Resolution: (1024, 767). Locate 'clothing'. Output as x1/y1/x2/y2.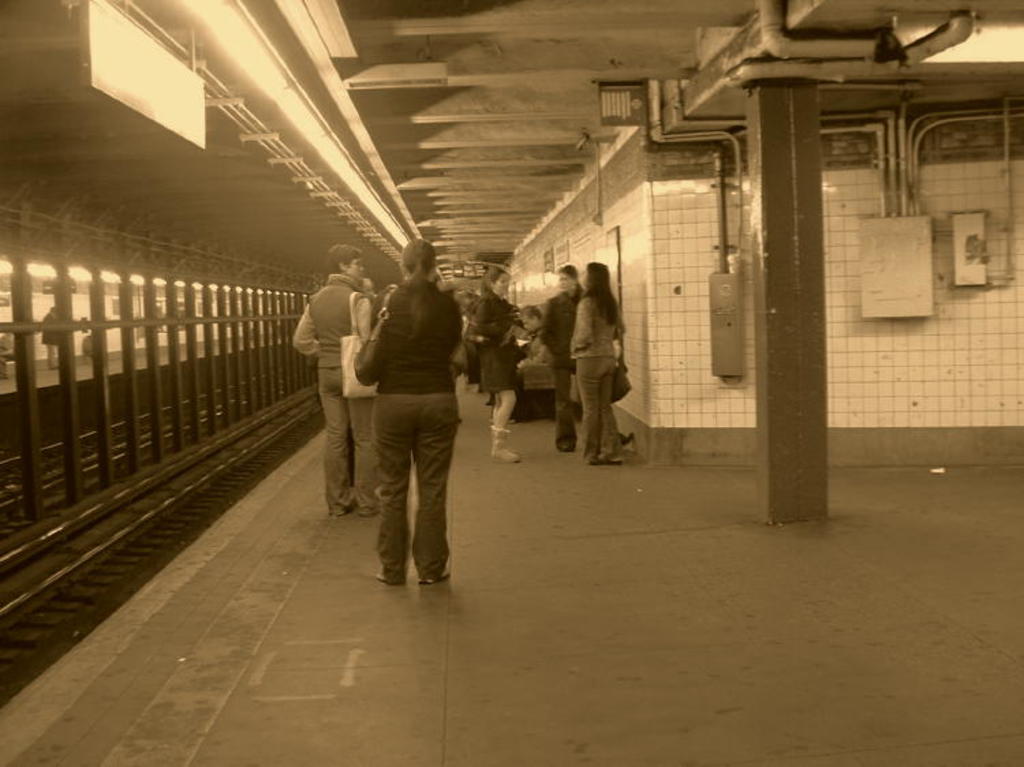
538/285/583/444.
